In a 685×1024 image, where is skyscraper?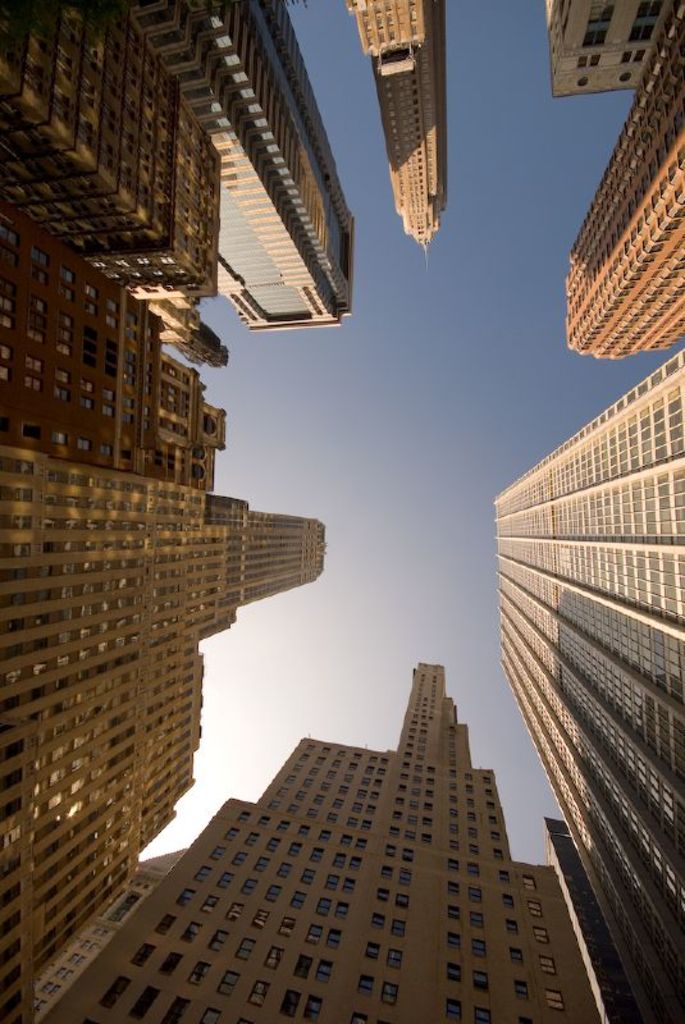
547/820/641/1018.
